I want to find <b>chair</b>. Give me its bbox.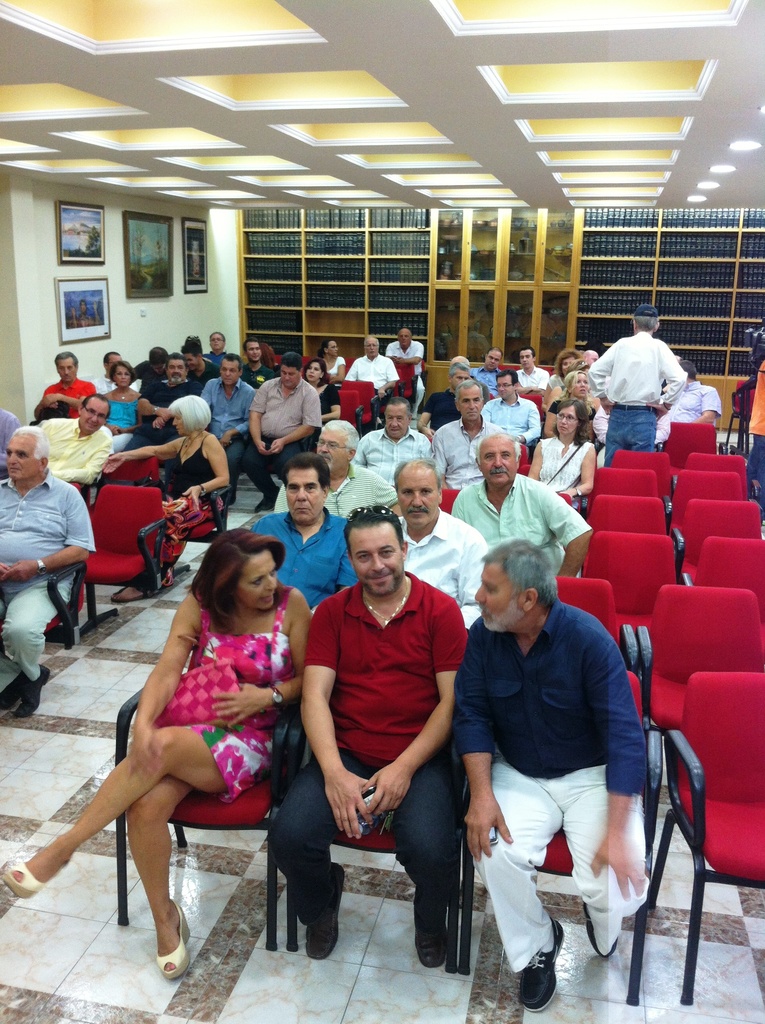
524/390/543/413.
